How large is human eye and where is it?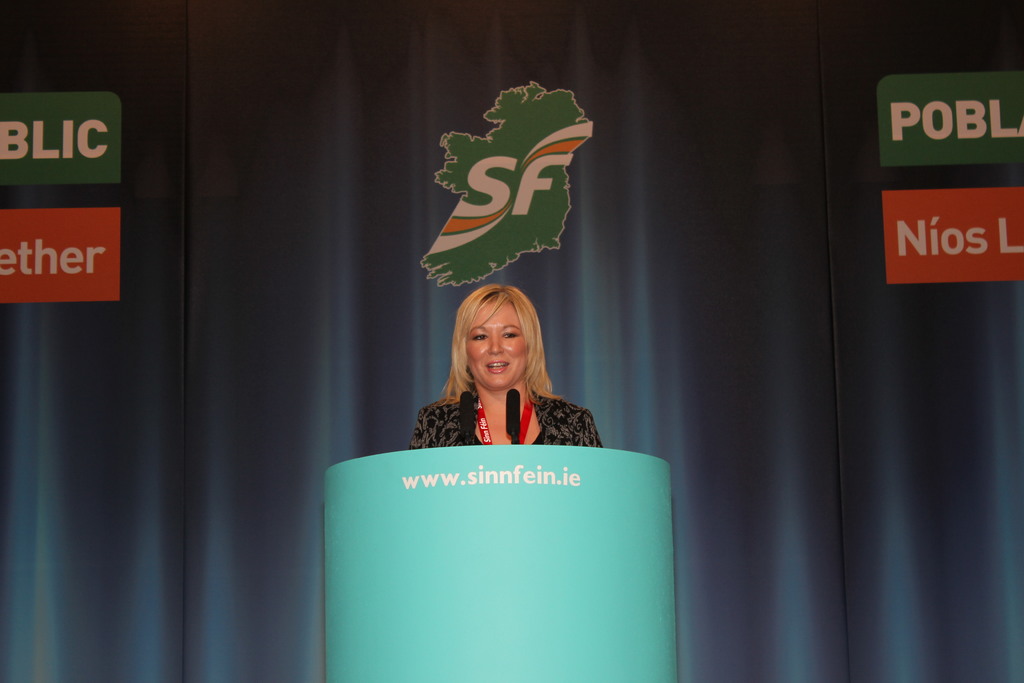
Bounding box: (499,329,518,340).
